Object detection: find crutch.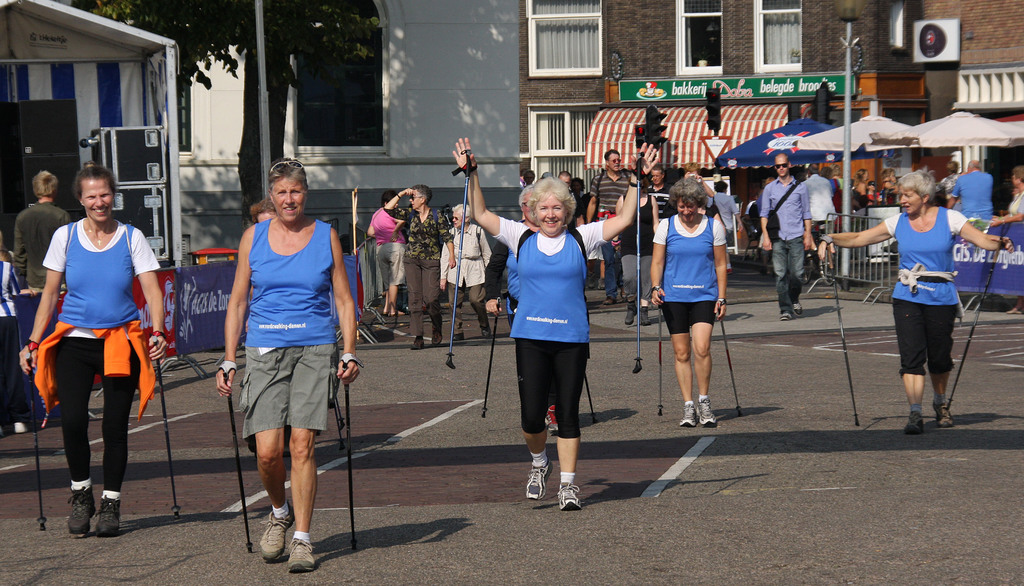
x1=451, y1=146, x2=476, y2=370.
